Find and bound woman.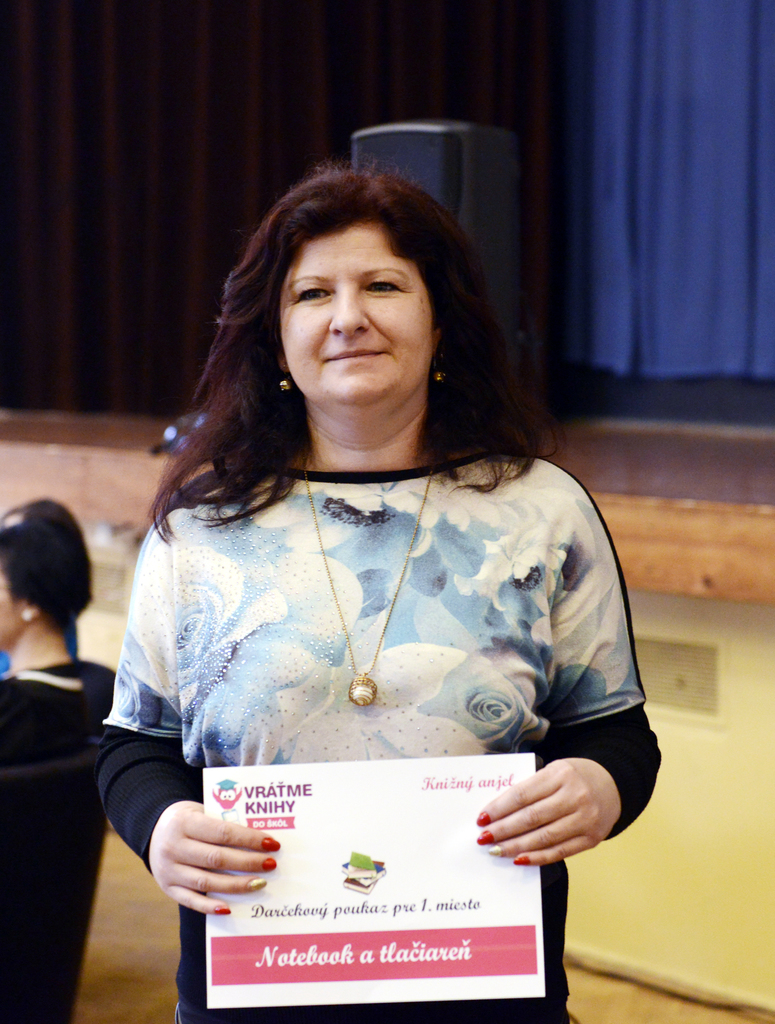
Bound: (90,165,656,1023).
